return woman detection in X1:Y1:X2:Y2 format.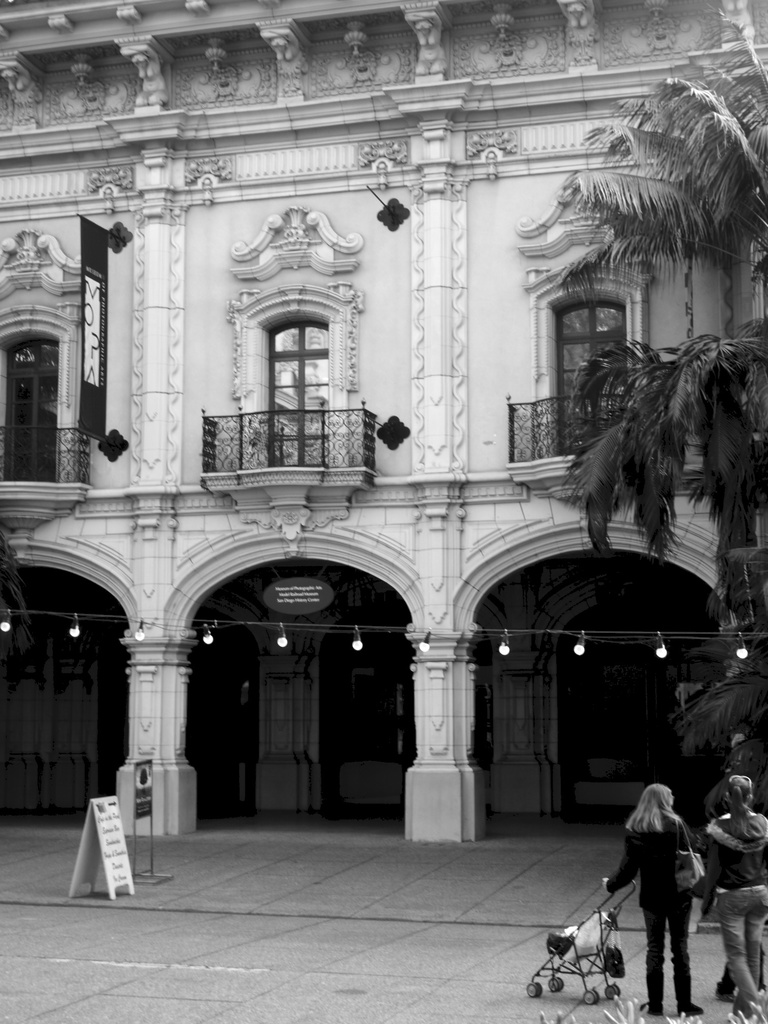
618:765:730:1000.
